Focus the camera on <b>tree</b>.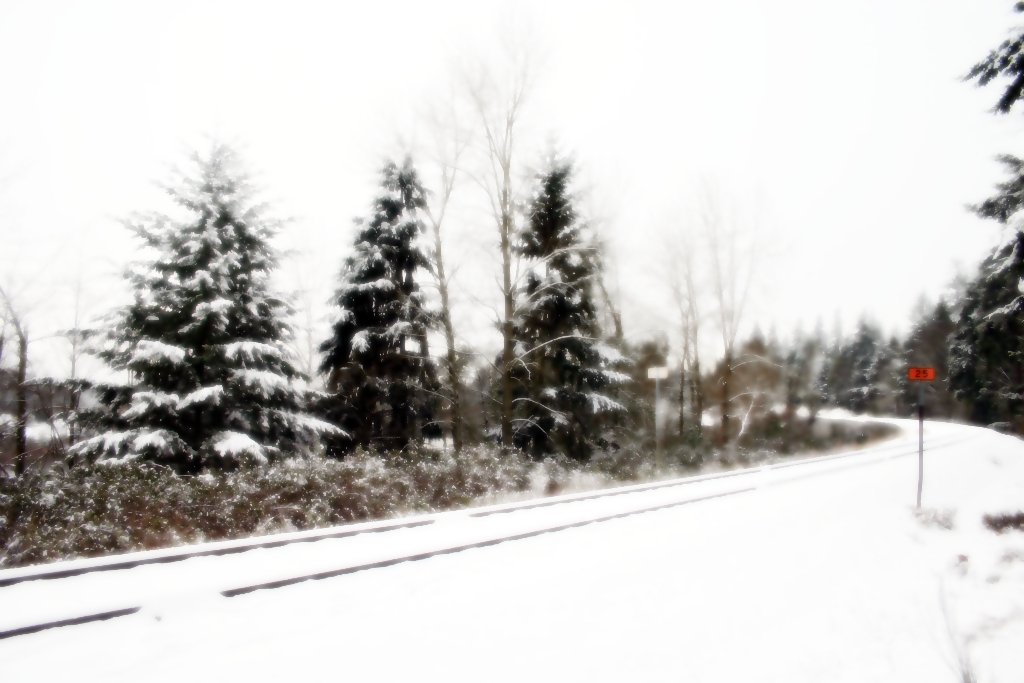
Focus region: box=[943, 0, 1023, 427].
